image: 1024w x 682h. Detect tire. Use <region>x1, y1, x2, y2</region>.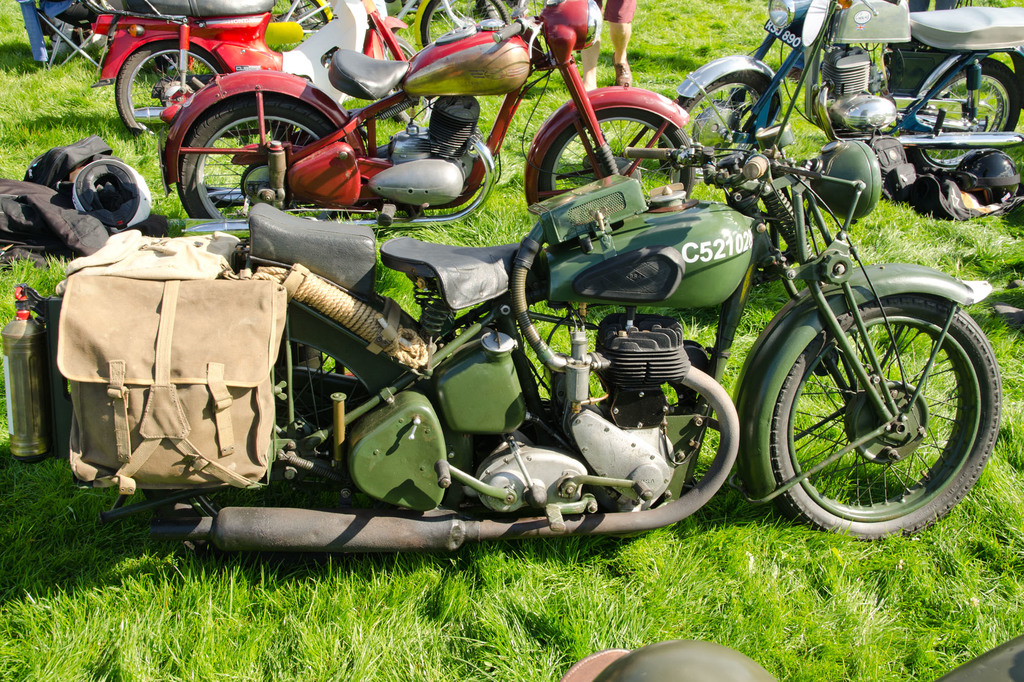
<region>176, 88, 361, 237</region>.
